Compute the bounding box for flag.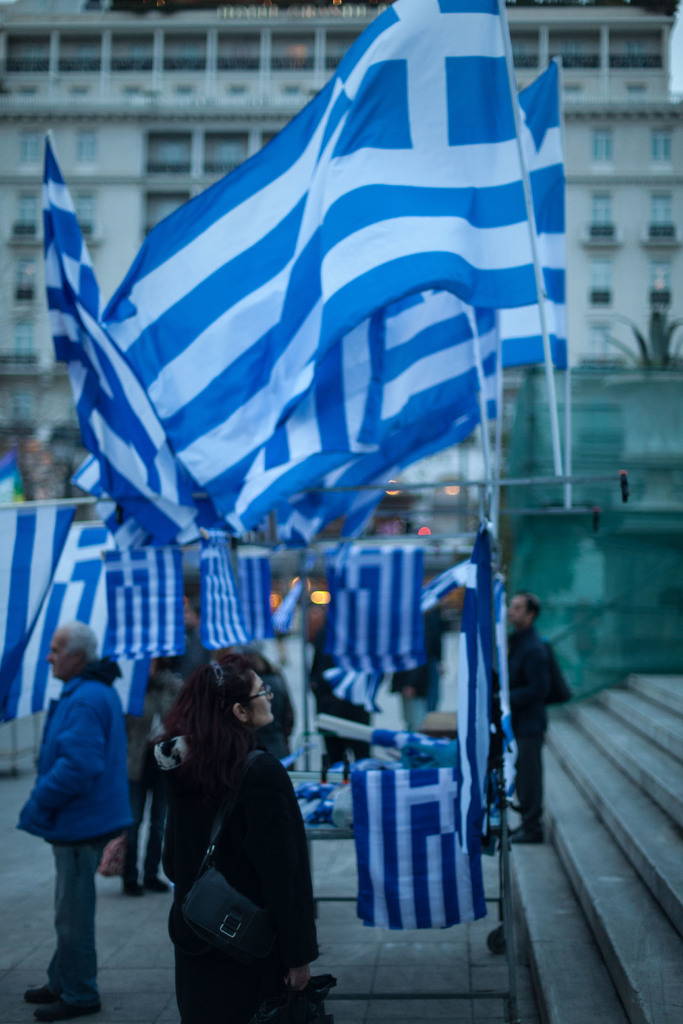
bbox=[72, 0, 547, 502].
